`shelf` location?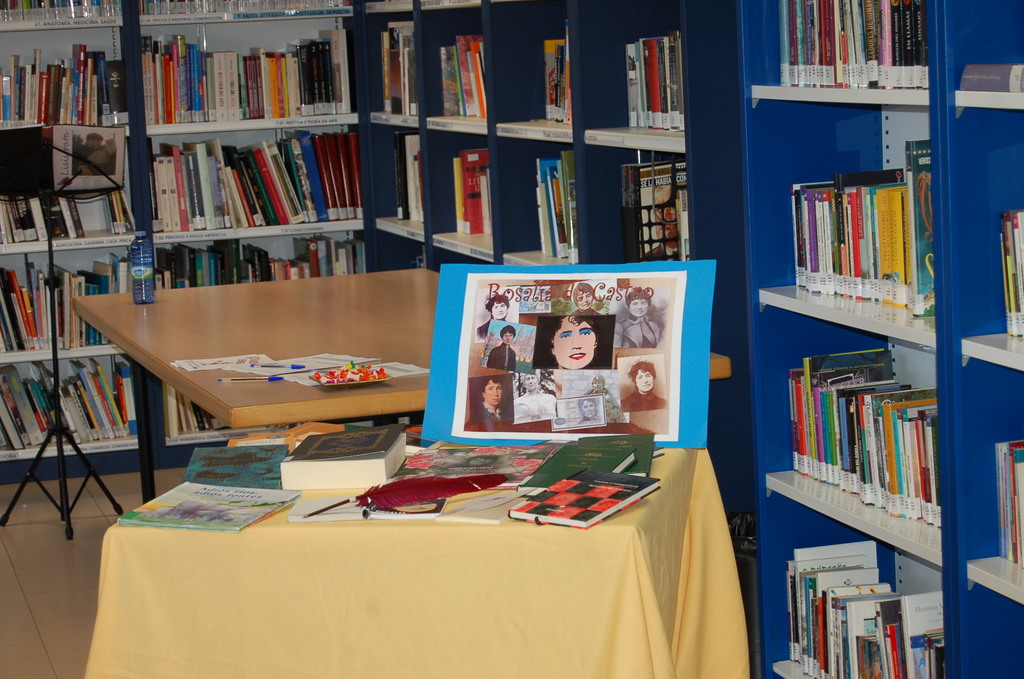
{"left": 352, "top": 12, "right": 415, "bottom": 127}
